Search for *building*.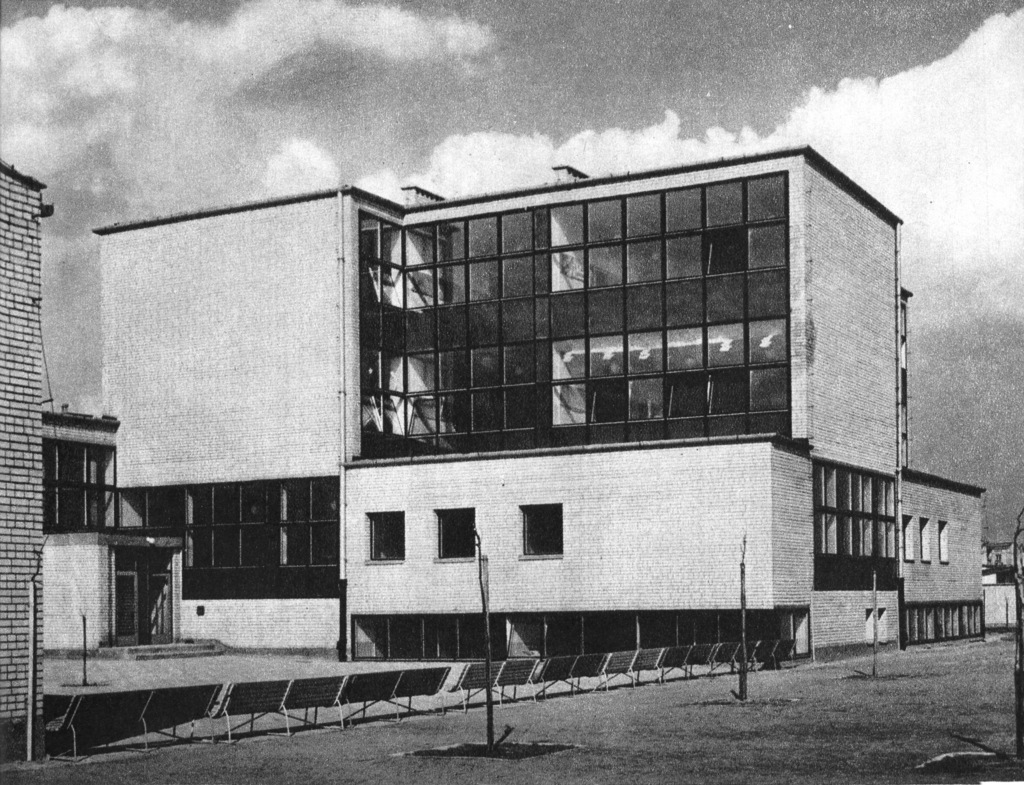
Found at x1=0 y1=160 x2=58 y2=759.
